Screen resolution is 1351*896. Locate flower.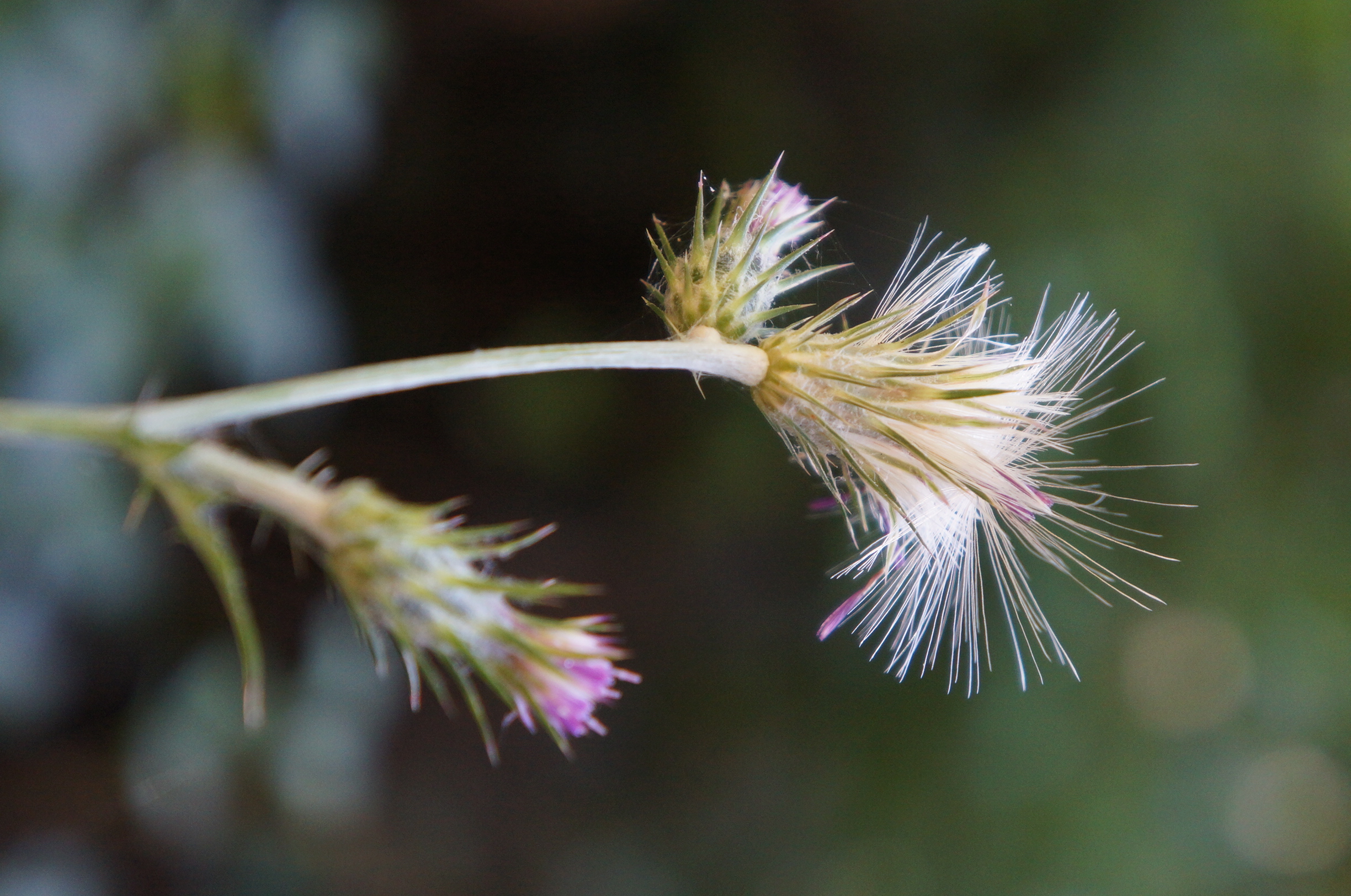
BBox(359, 94, 653, 392).
